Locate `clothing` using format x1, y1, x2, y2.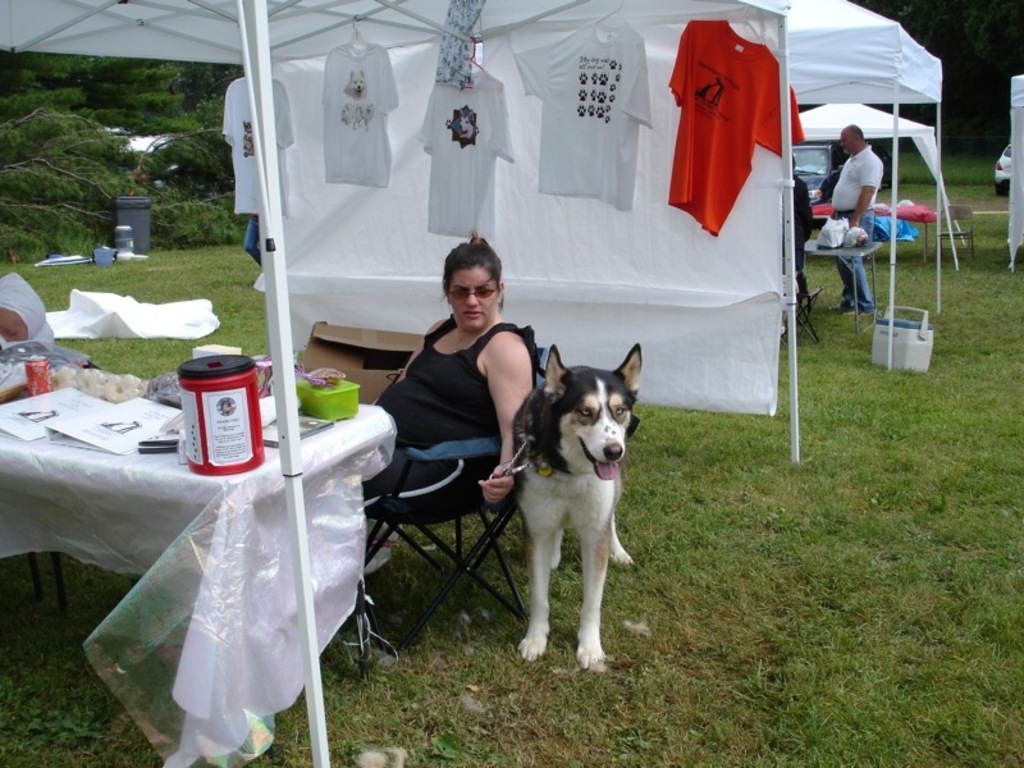
320, 37, 407, 191.
